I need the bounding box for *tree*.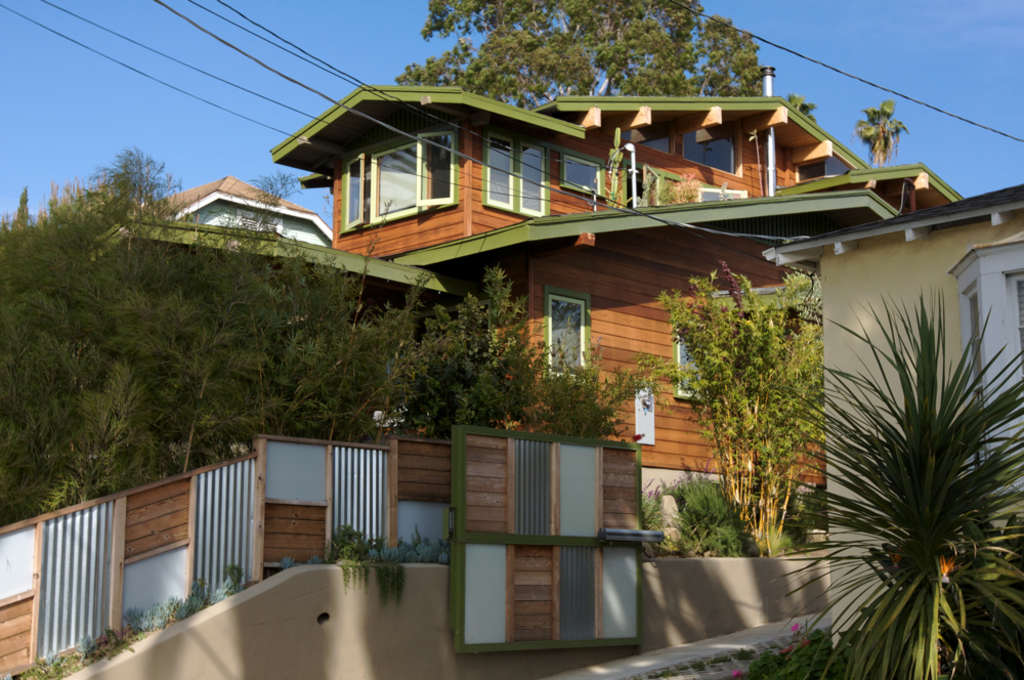
Here it is: rect(396, 0, 814, 119).
